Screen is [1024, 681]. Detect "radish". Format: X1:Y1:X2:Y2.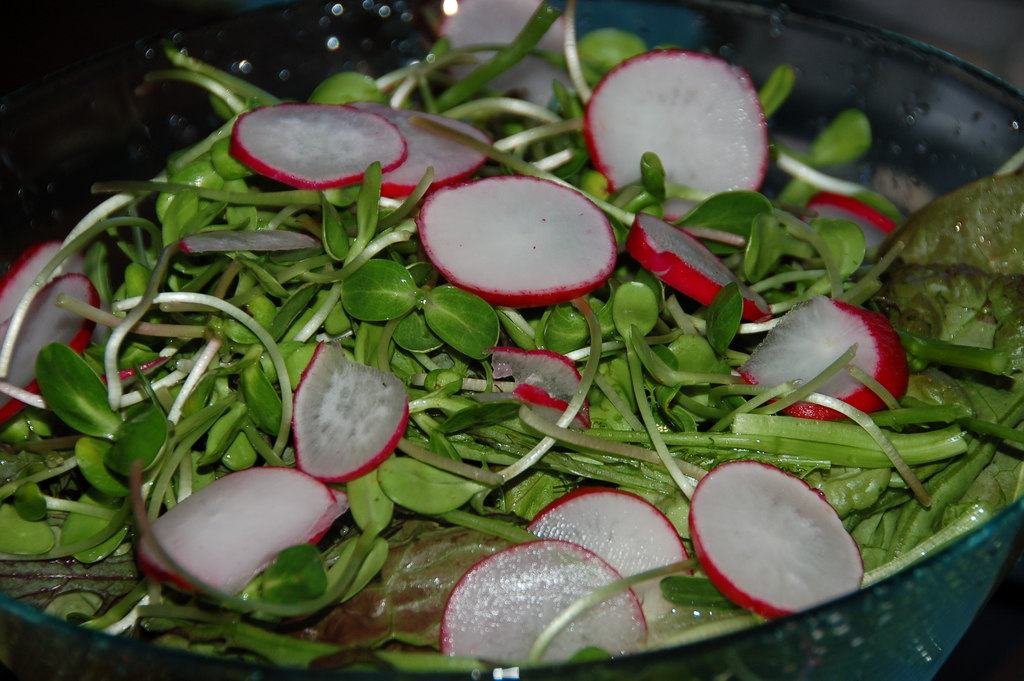
351:104:495:202.
